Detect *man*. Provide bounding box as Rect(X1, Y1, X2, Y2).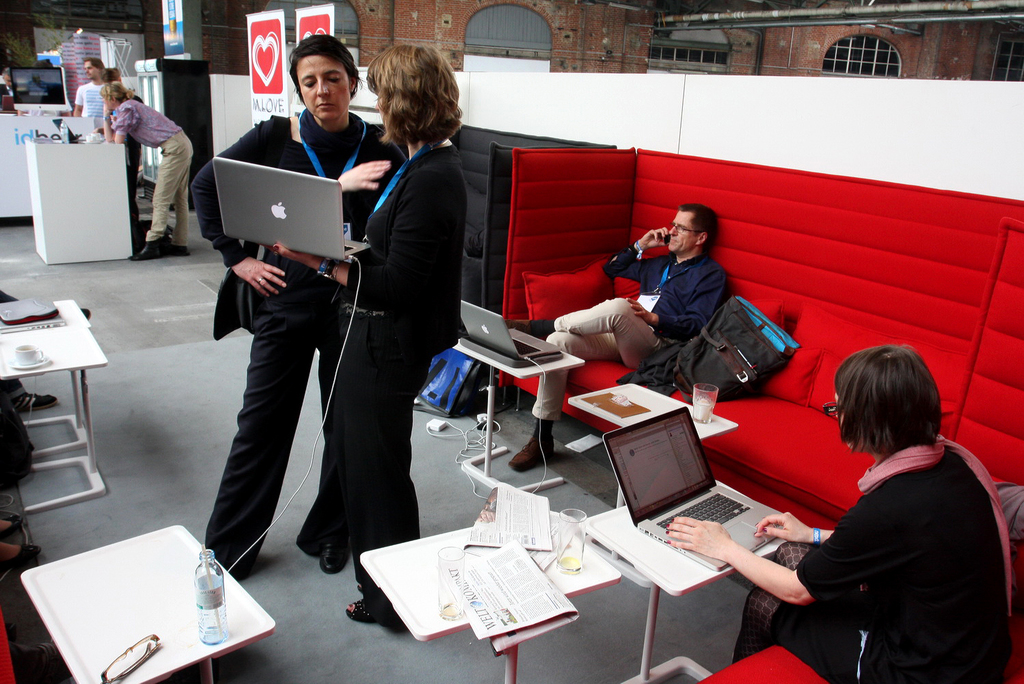
Rect(503, 208, 727, 469).
